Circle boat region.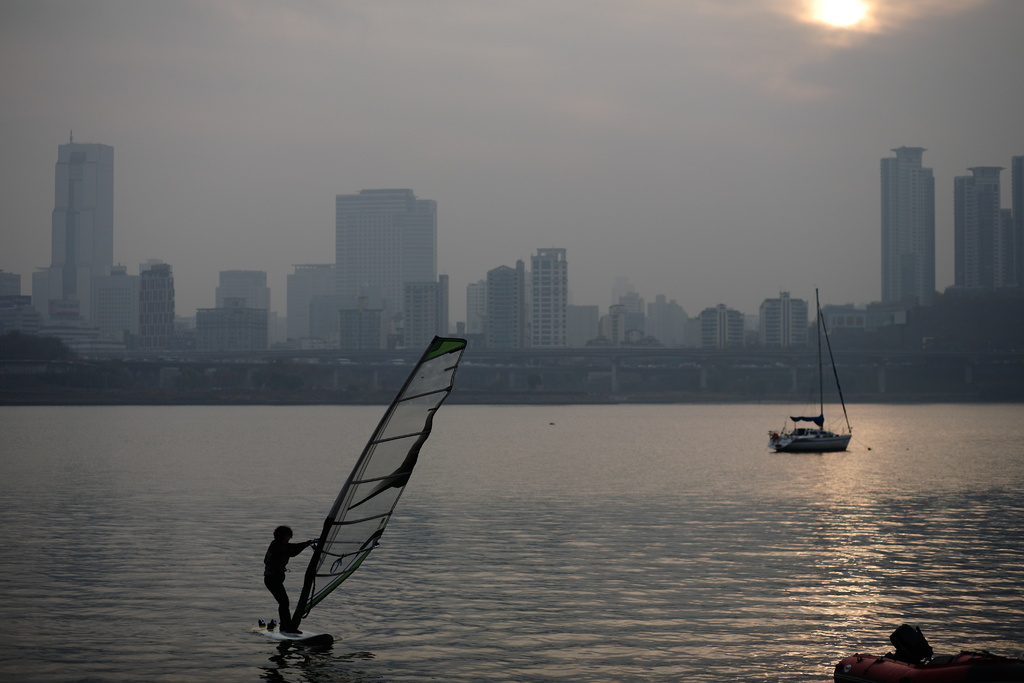
Region: <region>246, 335, 467, 652</region>.
